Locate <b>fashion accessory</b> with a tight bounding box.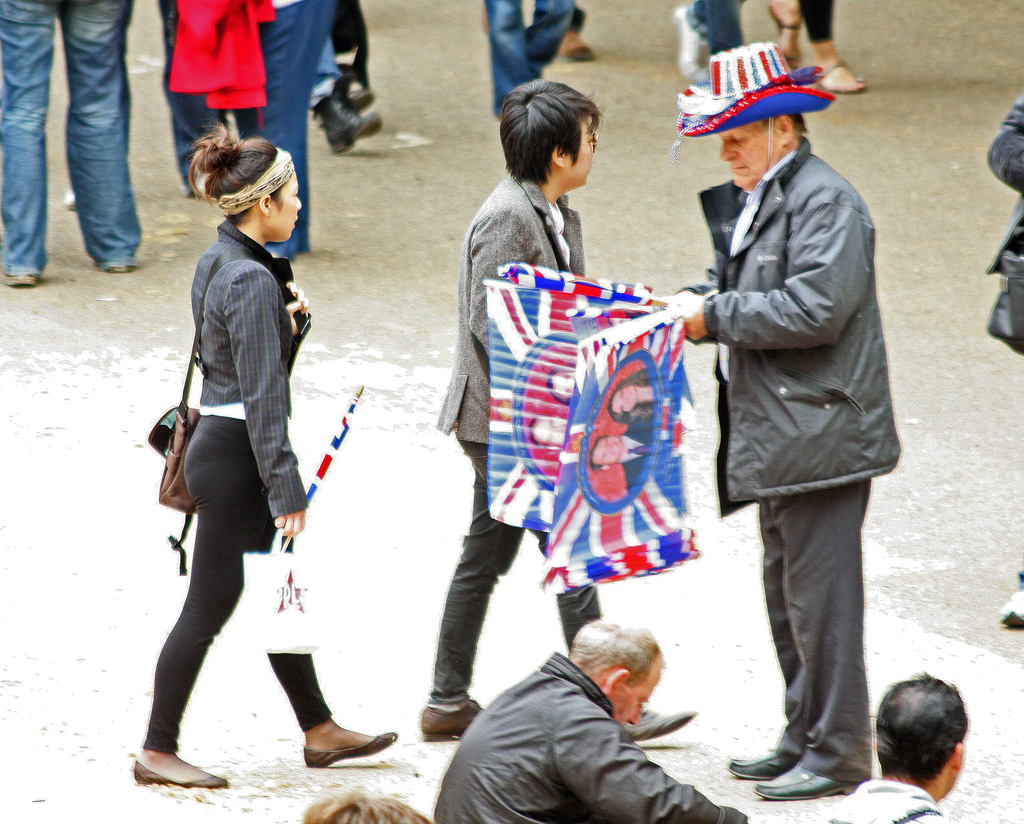
Rect(212, 147, 296, 221).
